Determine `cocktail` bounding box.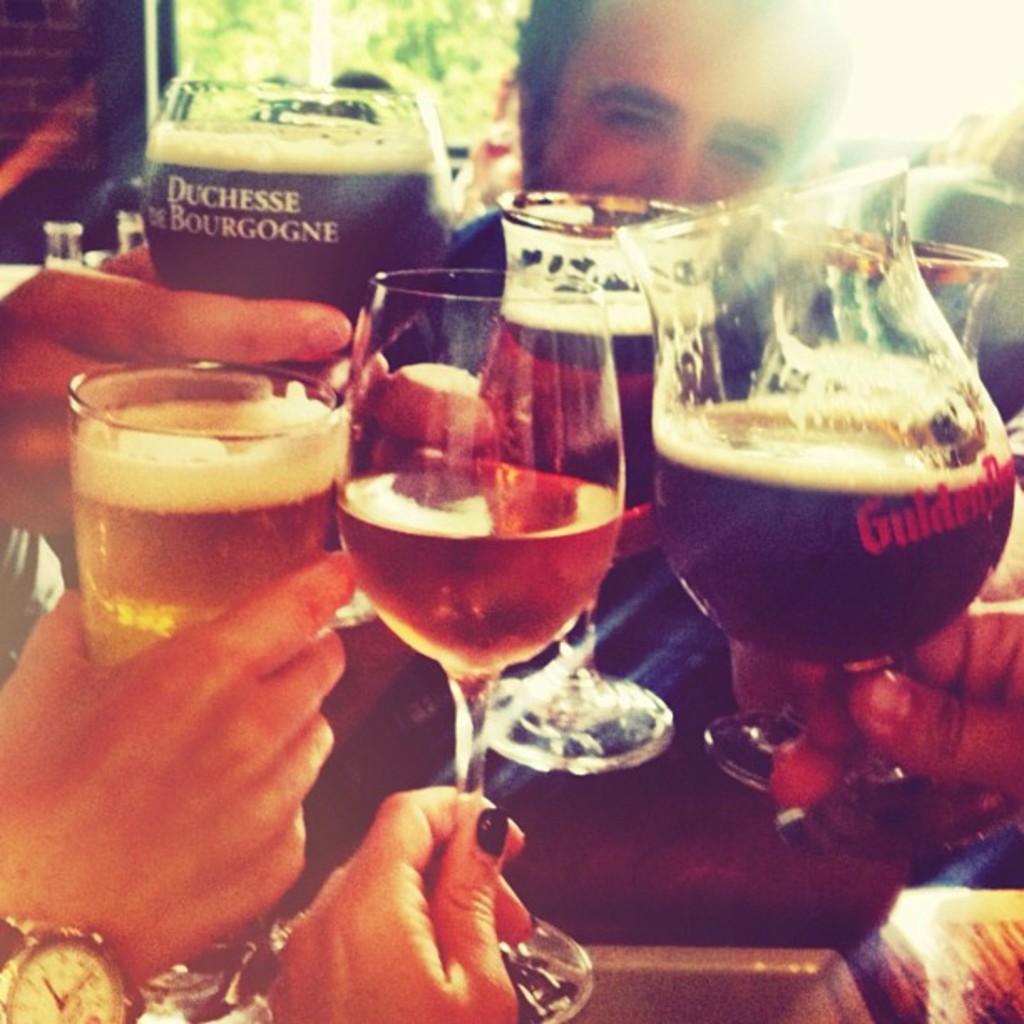
Determined: 686,251,1009,825.
